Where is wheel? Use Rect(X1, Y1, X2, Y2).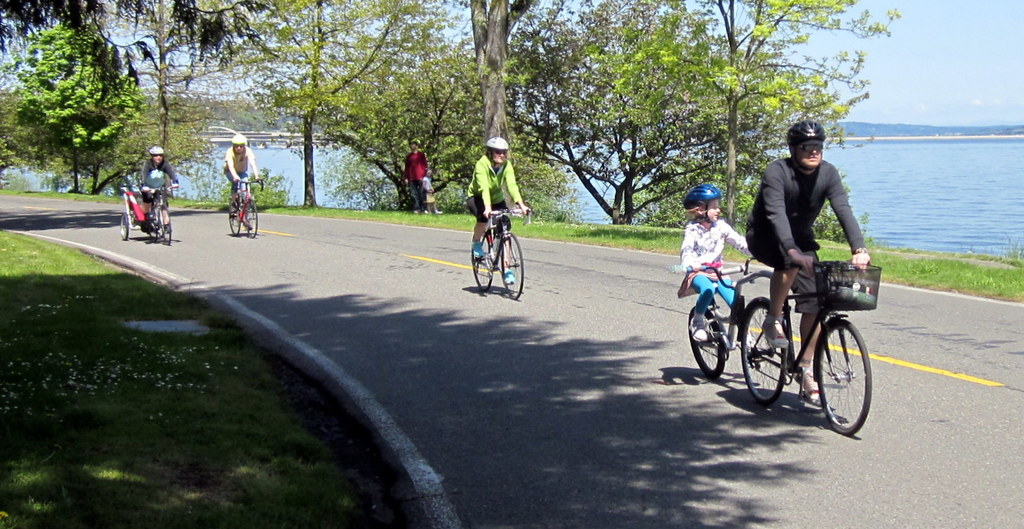
Rect(149, 210, 176, 251).
